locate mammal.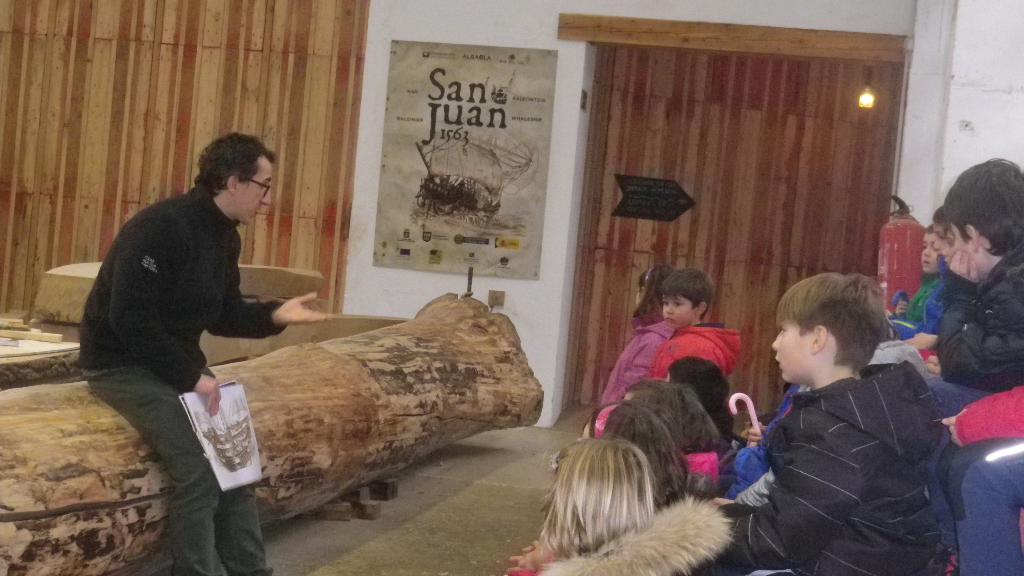
Bounding box: 658,268,743,380.
